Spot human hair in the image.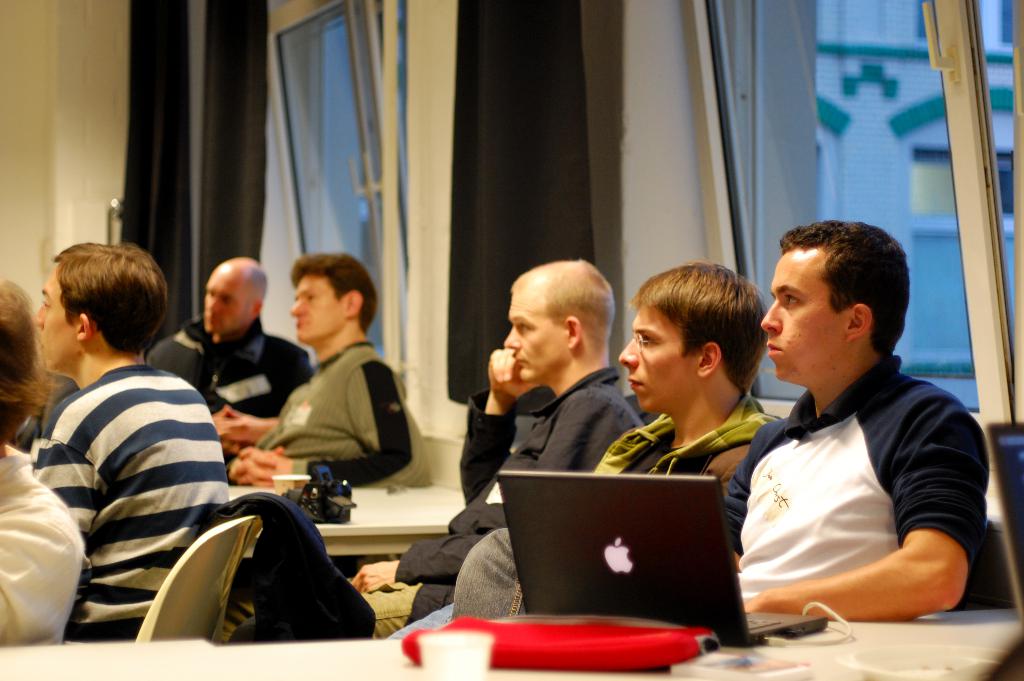
human hair found at box(289, 253, 379, 334).
